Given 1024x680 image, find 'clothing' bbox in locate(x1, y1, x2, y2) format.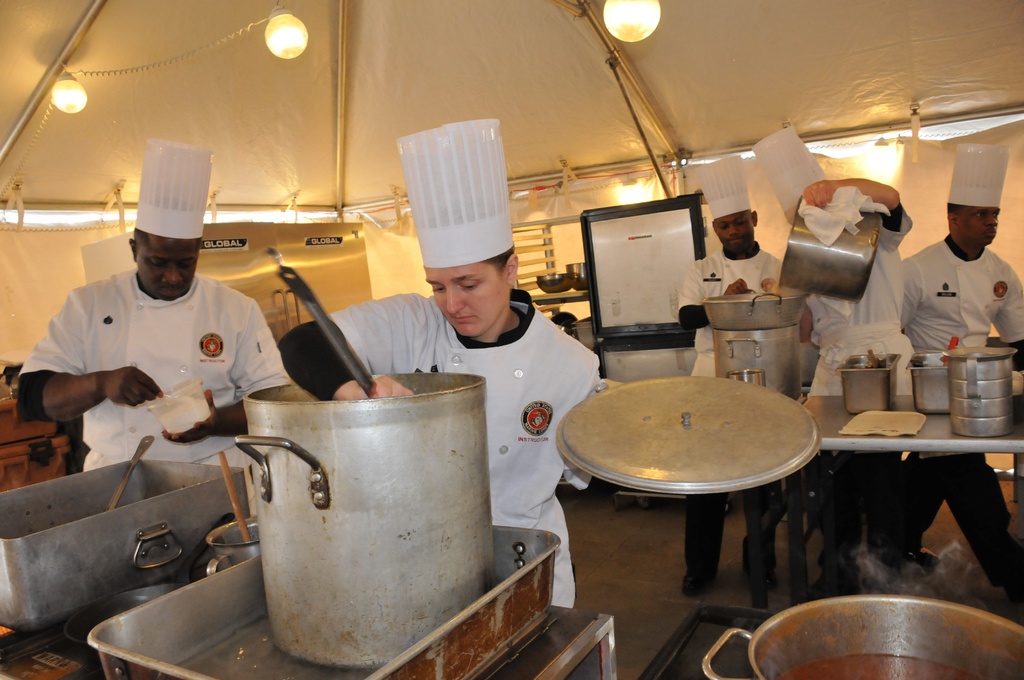
locate(806, 202, 908, 550).
